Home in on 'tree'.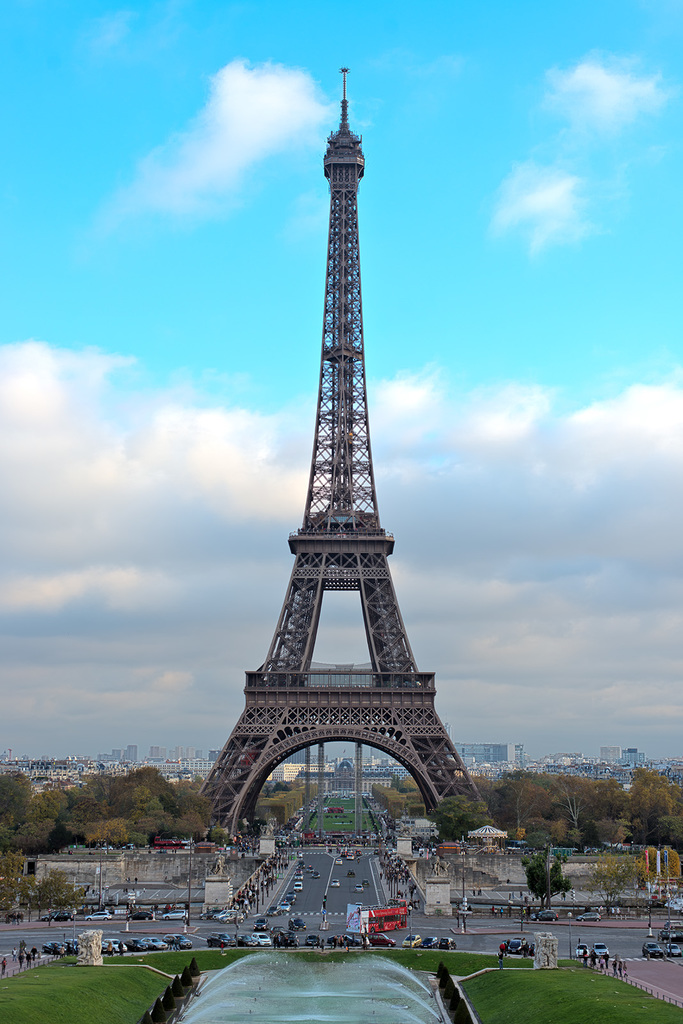
Homed in at 505 844 578 918.
